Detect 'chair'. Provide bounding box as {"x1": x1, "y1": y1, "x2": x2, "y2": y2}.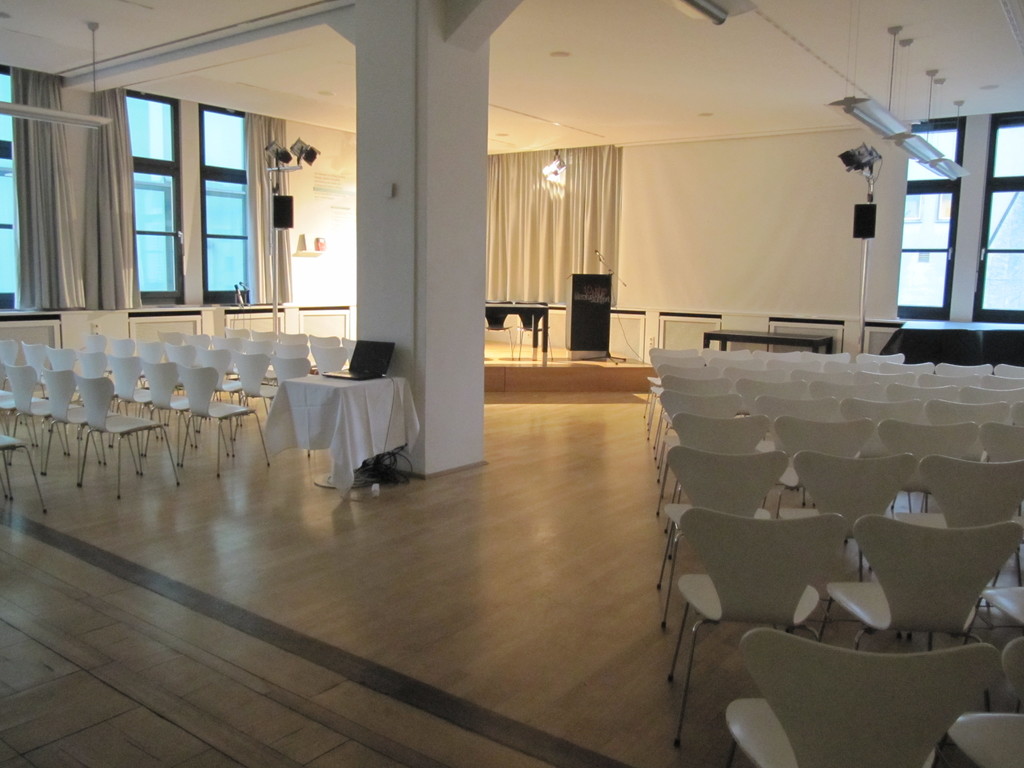
{"x1": 22, "y1": 339, "x2": 63, "y2": 396}.
